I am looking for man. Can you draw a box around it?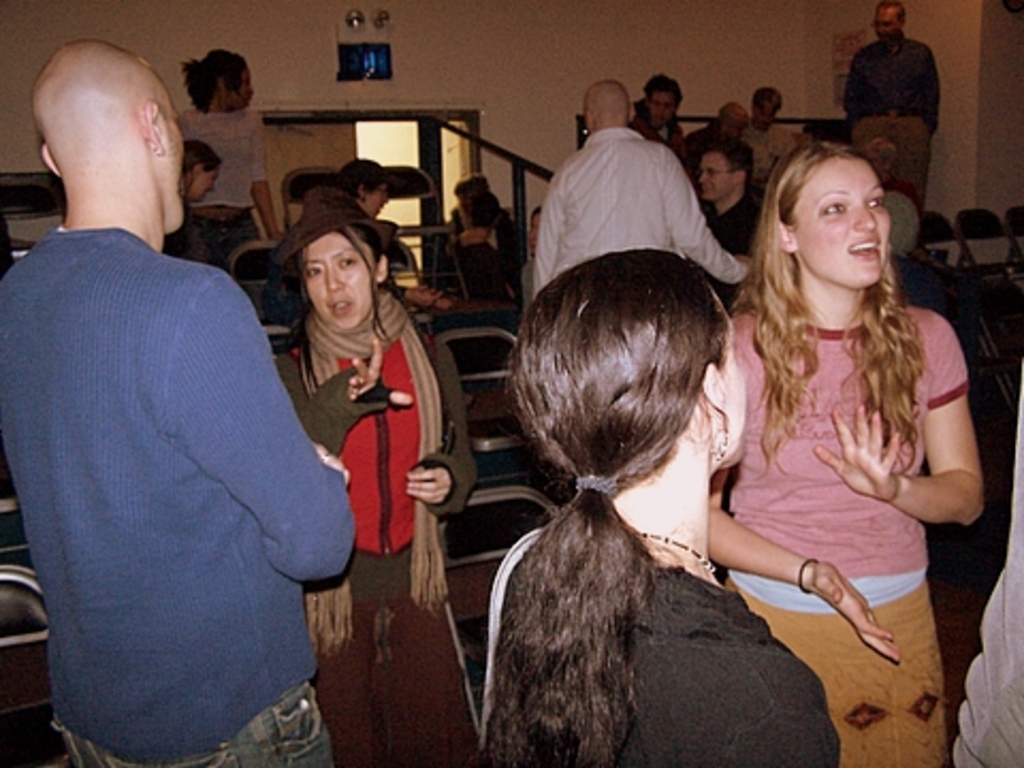
Sure, the bounding box is crop(691, 134, 747, 254).
